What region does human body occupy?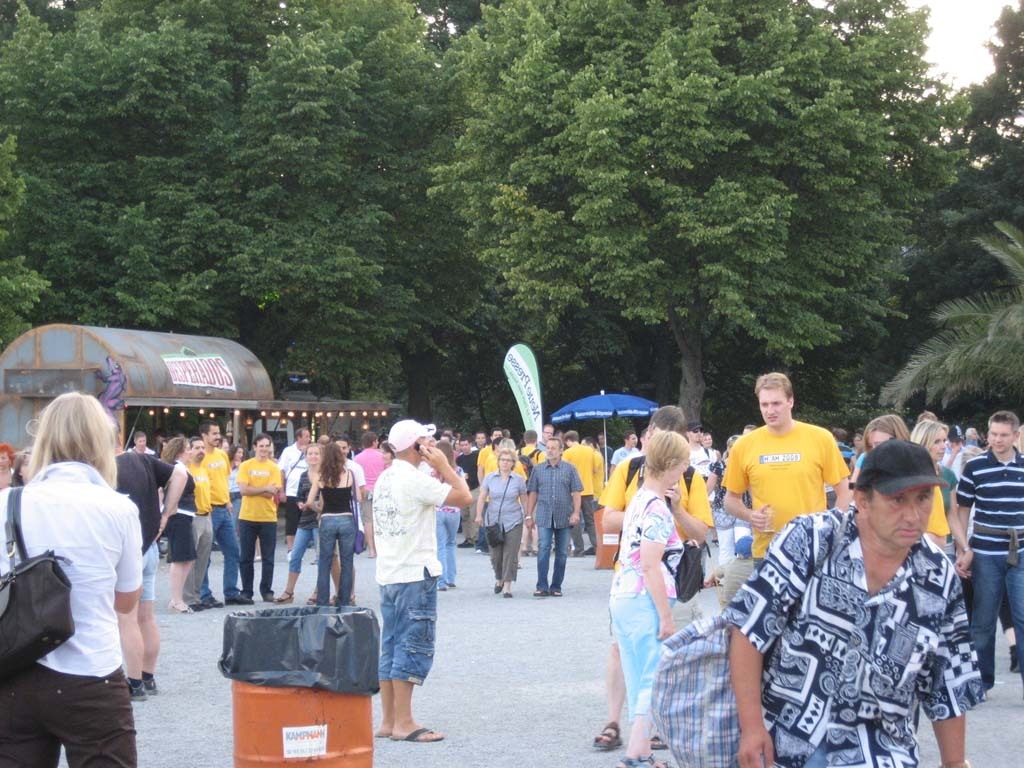
locate(0, 447, 16, 490).
